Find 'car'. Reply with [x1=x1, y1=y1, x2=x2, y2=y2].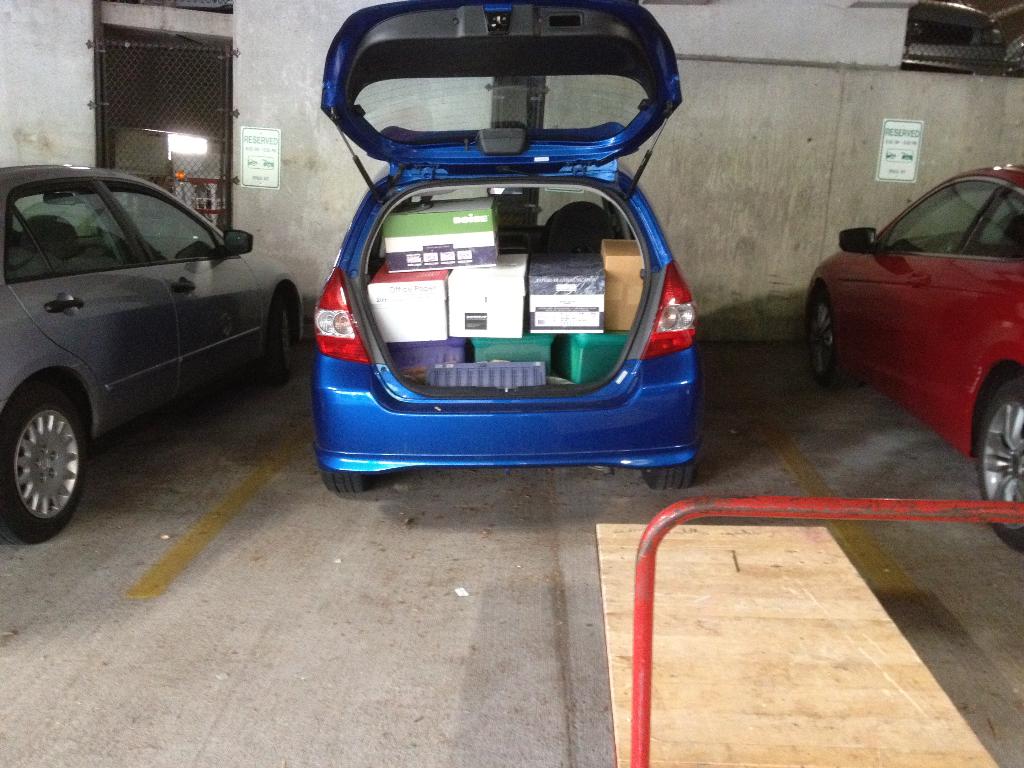
[x1=0, y1=165, x2=309, y2=525].
